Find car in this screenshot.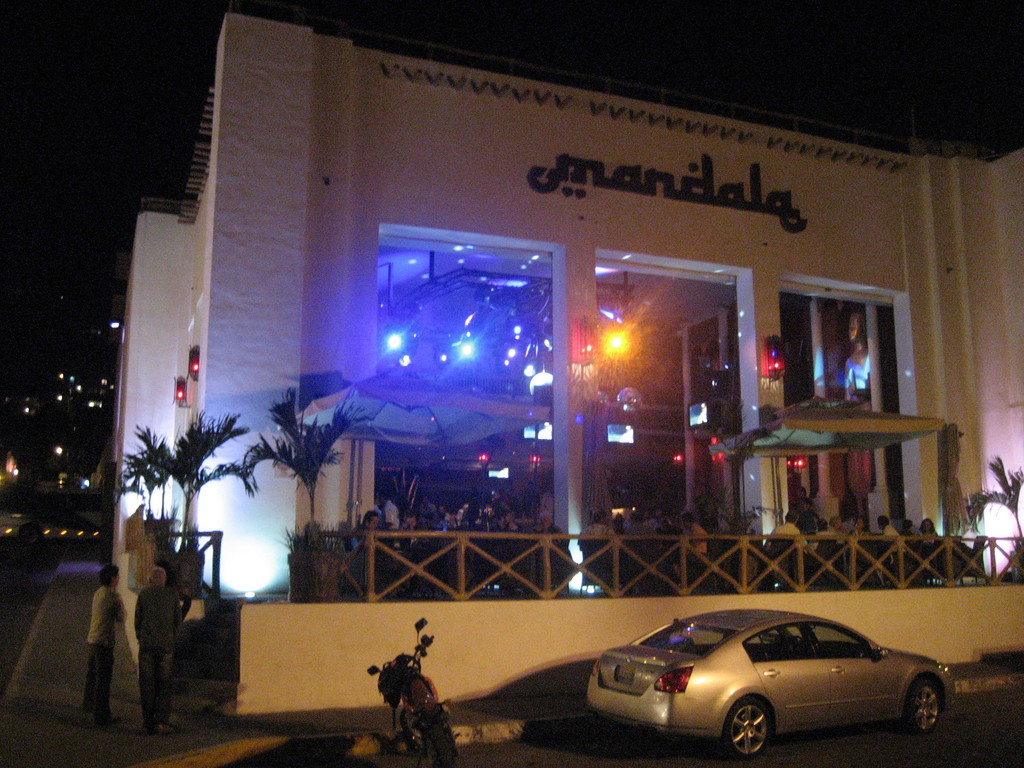
The bounding box for car is BBox(582, 608, 988, 757).
